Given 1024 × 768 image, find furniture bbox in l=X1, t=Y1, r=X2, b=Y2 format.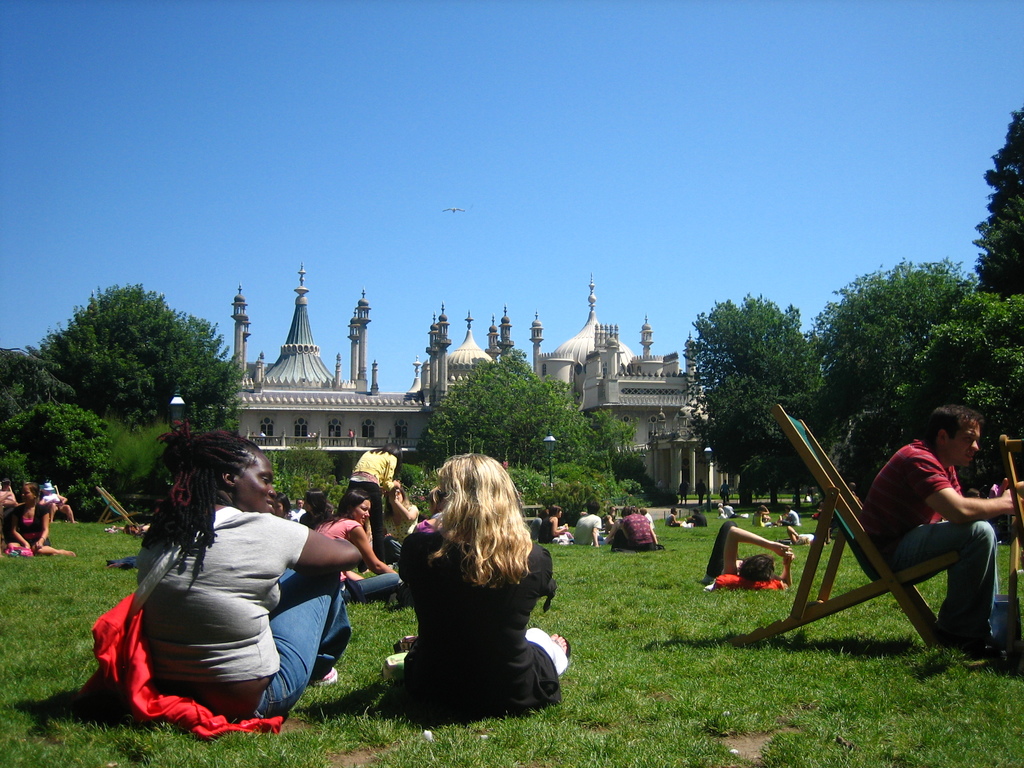
l=97, t=487, r=141, b=524.
